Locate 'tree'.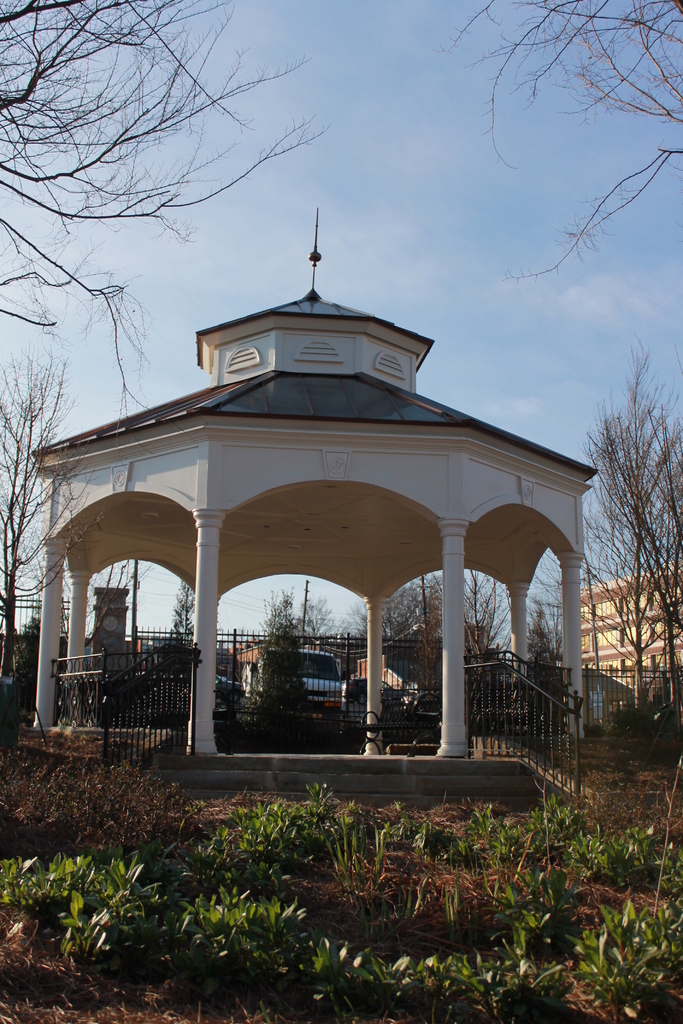
Bounding box: bbox=(360, 562, 518, 739).
